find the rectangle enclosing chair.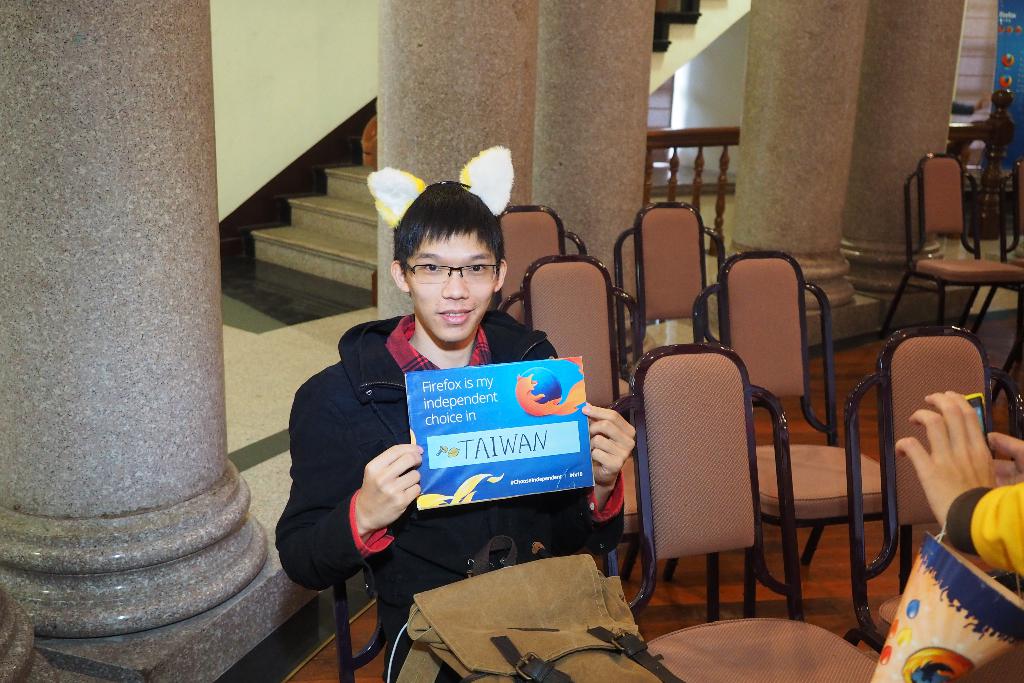
rect(633, 331, 785, 636).
